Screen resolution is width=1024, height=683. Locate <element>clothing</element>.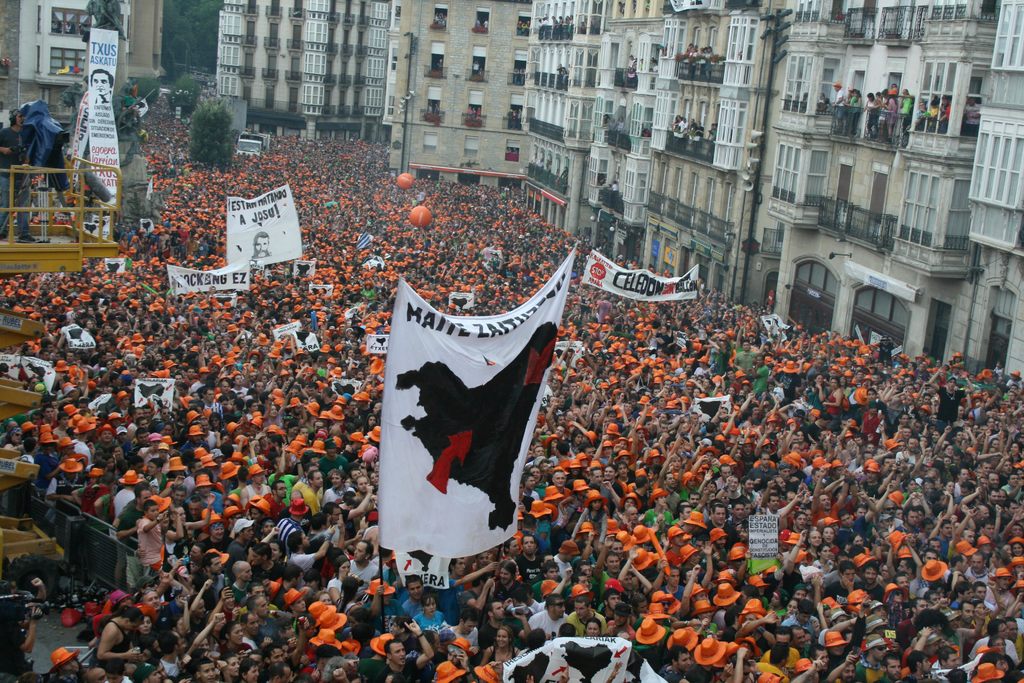
bbox(182, 494, 223, 516).
